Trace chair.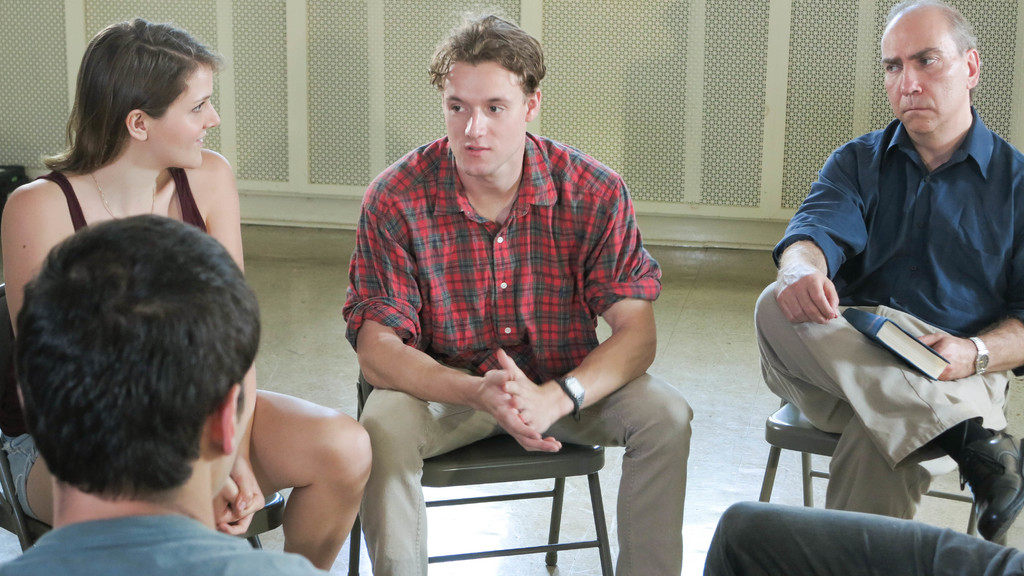
Traced to (751,373,1010,536).
